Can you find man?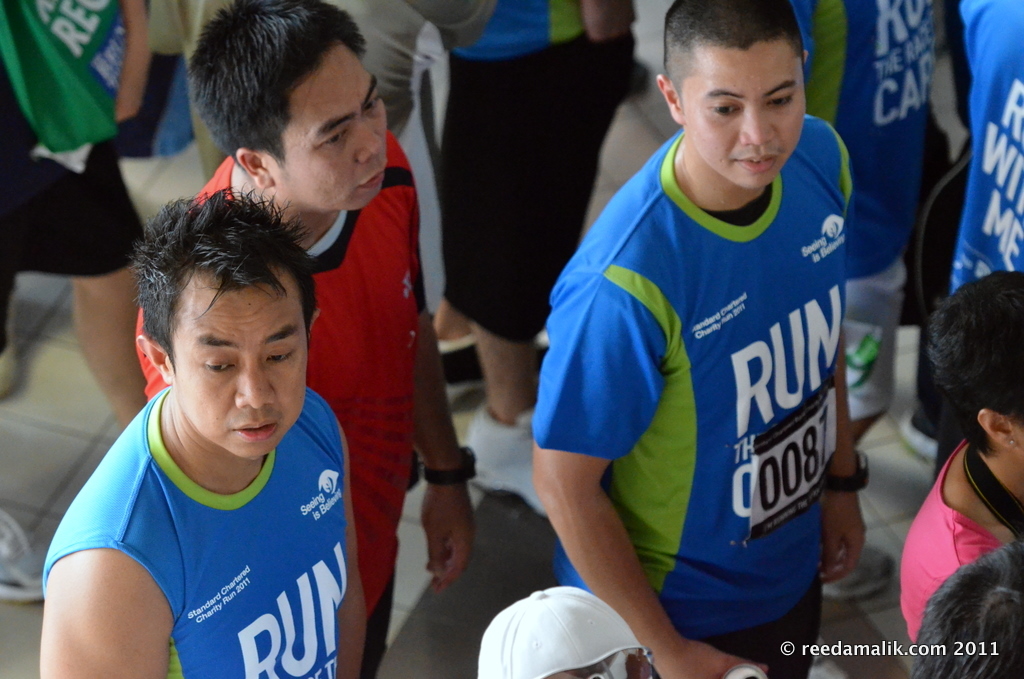
Yes, bounding box: region(437, 0, 639, 479).
